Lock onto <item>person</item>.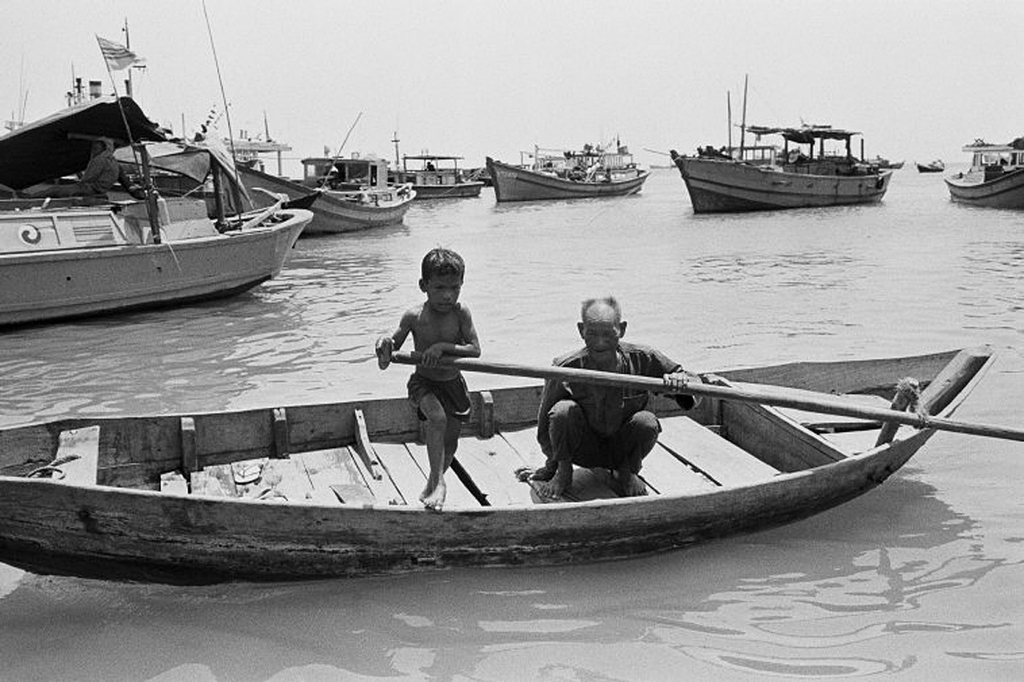
Locked: Rect(511, 295, 706, 496).
